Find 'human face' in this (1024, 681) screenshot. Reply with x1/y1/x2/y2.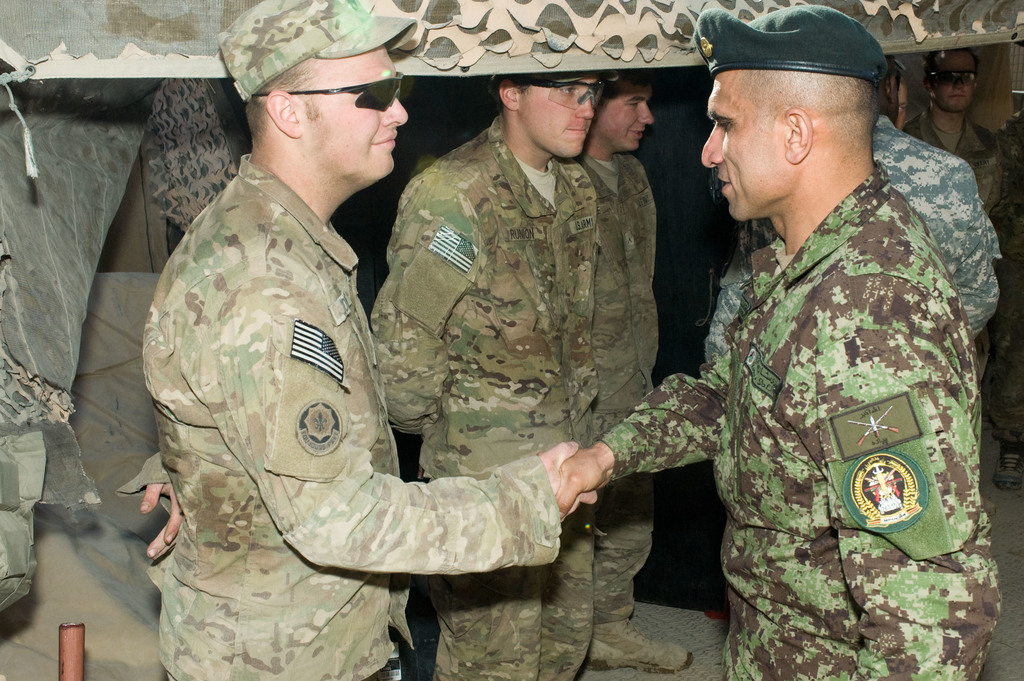
524/68/605/159.
